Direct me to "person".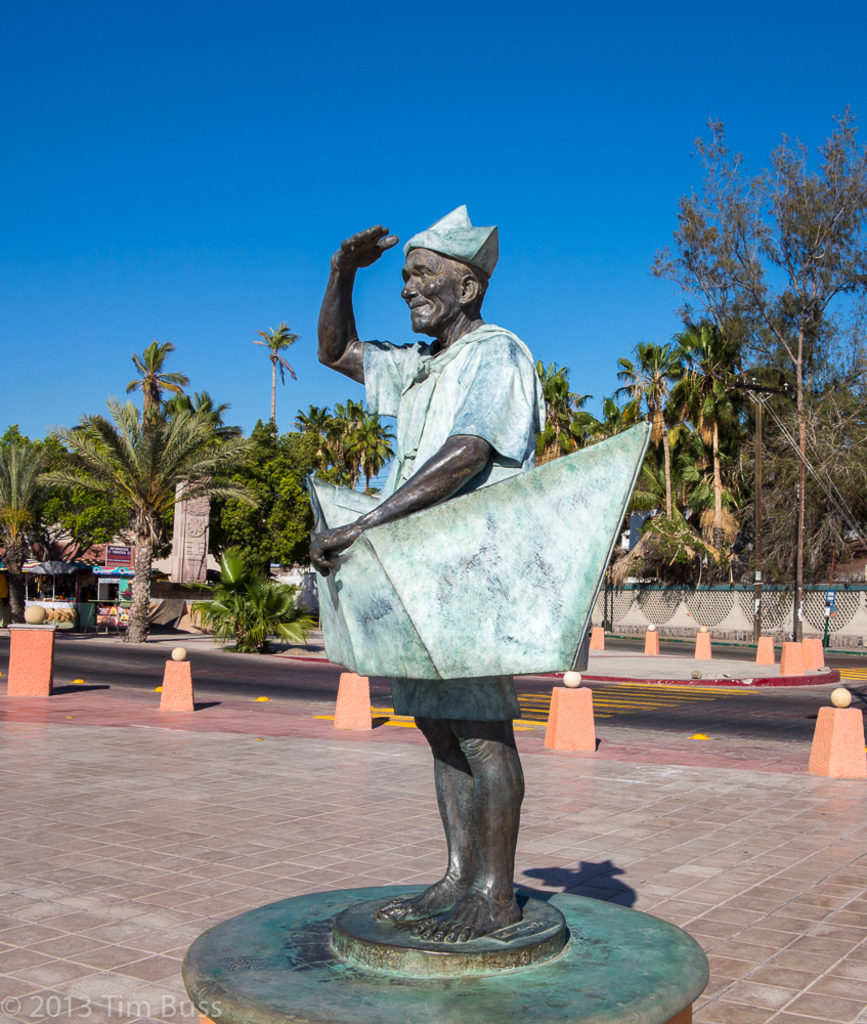
Direction: (left=305, top=203, right=540, bottom=940).
